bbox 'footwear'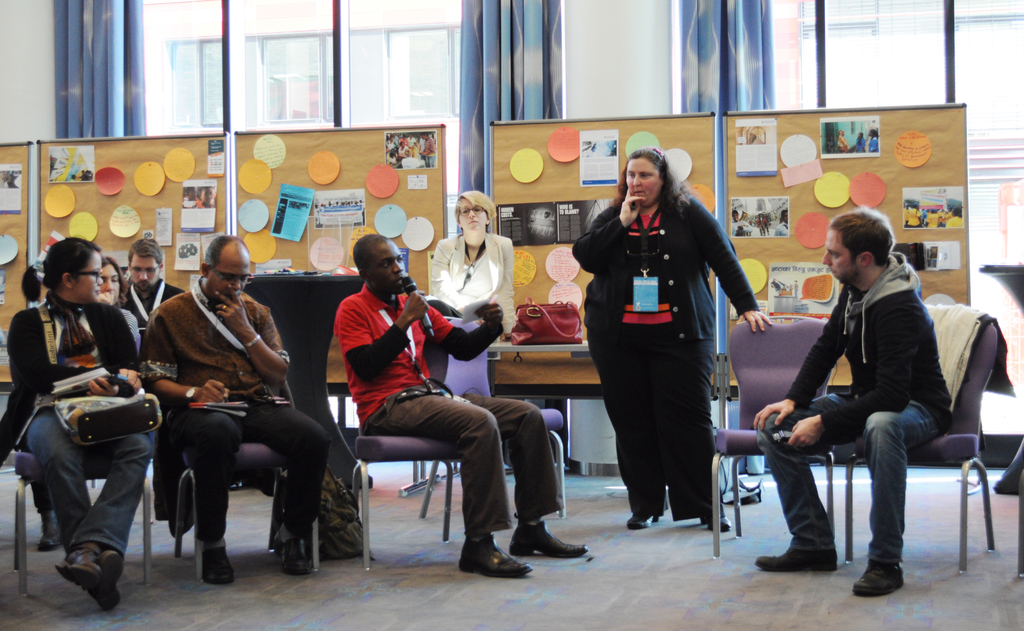
bbox=[755, 547, 838, 572]
